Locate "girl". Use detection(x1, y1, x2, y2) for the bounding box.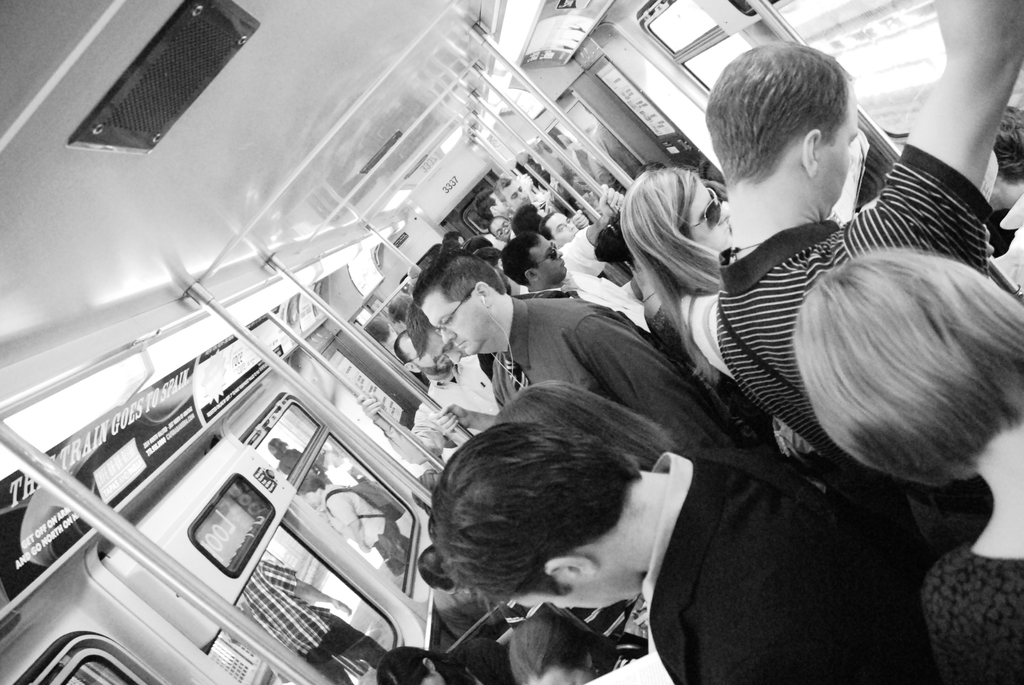
detection(619, 169, 751, 430).
